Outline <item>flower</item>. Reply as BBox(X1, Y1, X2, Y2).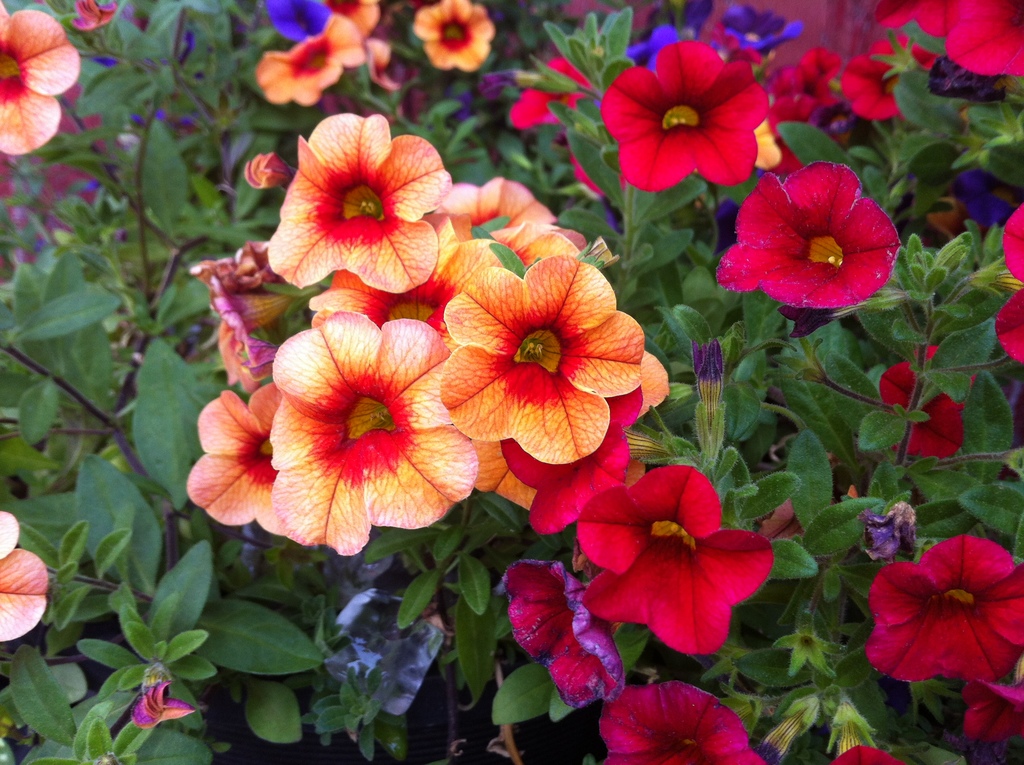
BBox(719, 0, 799, 52).
